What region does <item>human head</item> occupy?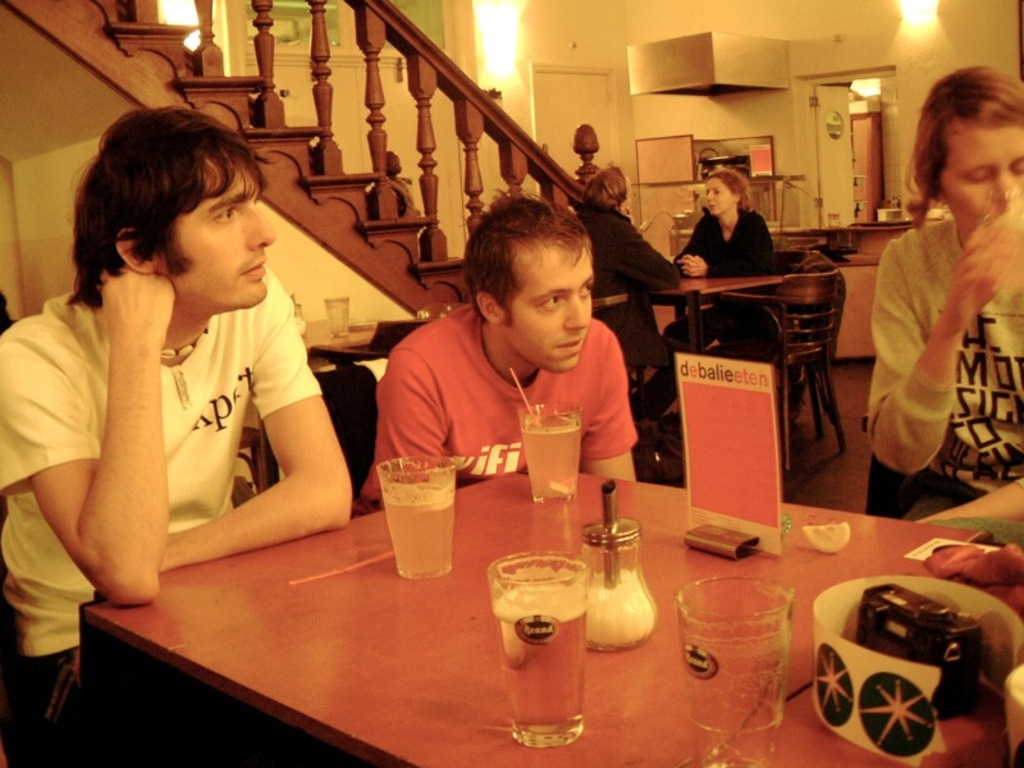
905, 65, 1023, 247.
